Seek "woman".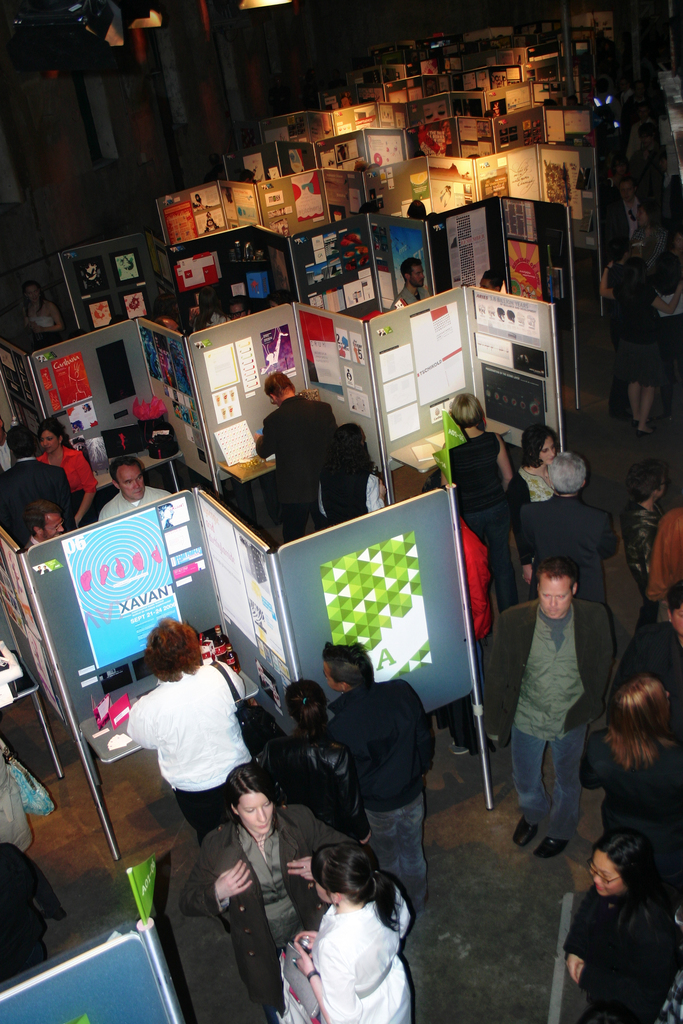
x1=177, y1=765, x2=349, y2=1021.
